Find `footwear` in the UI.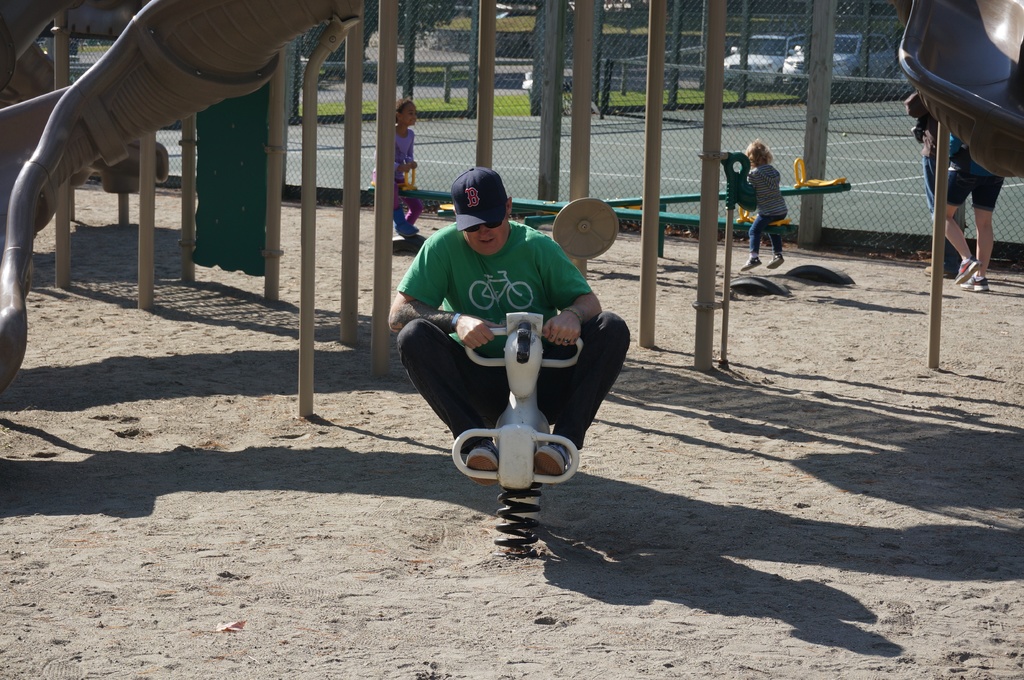
UI element at [956,256,978,288].
